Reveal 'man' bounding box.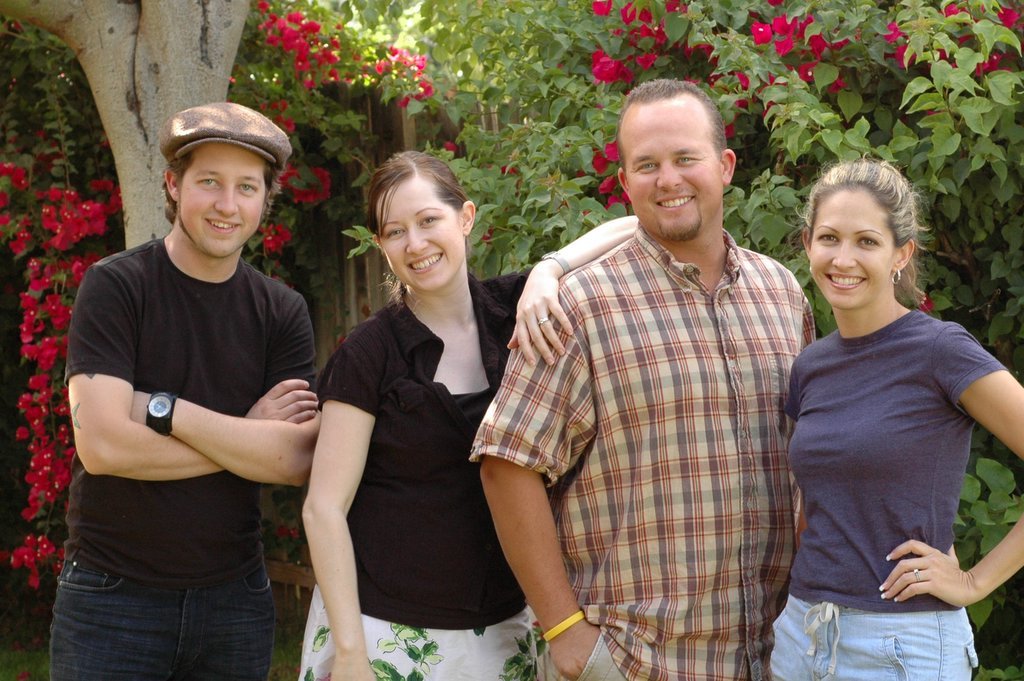
Revealed: (59,96,336,680).
